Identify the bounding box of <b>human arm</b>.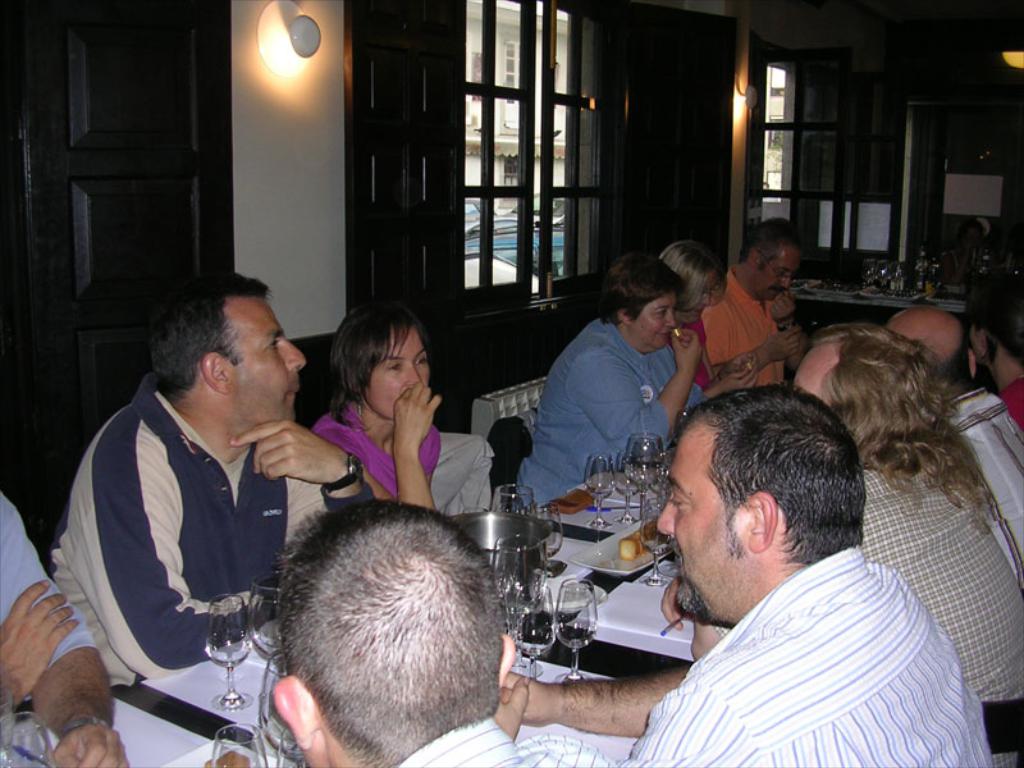
BBox(1, 485, 136, 767).
